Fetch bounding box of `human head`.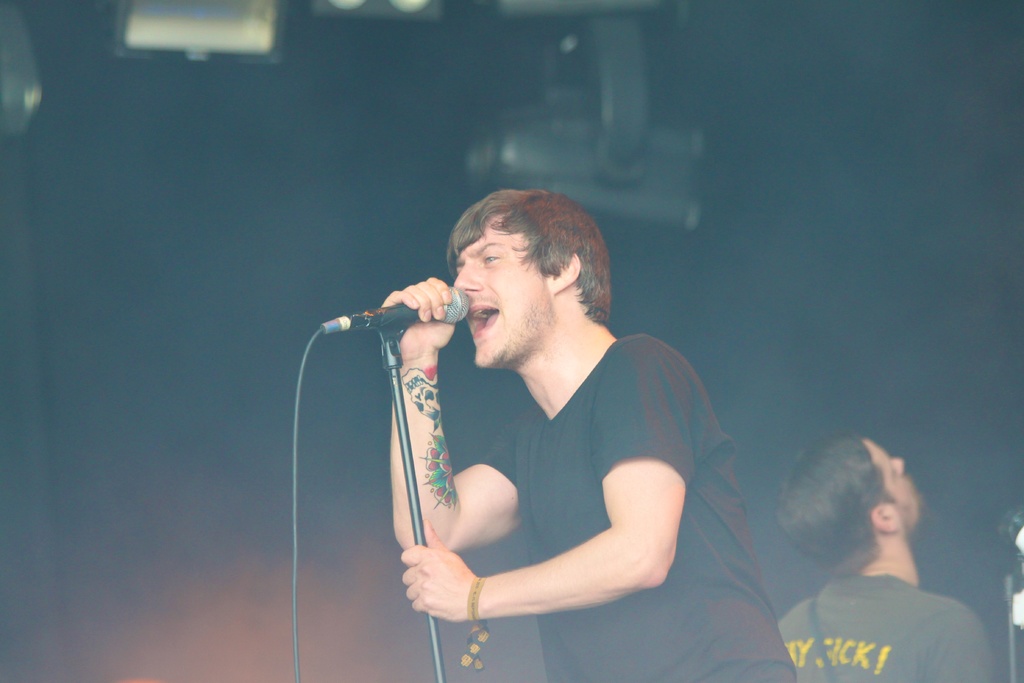
Bbox: box=[774, 436, 920, 580].
